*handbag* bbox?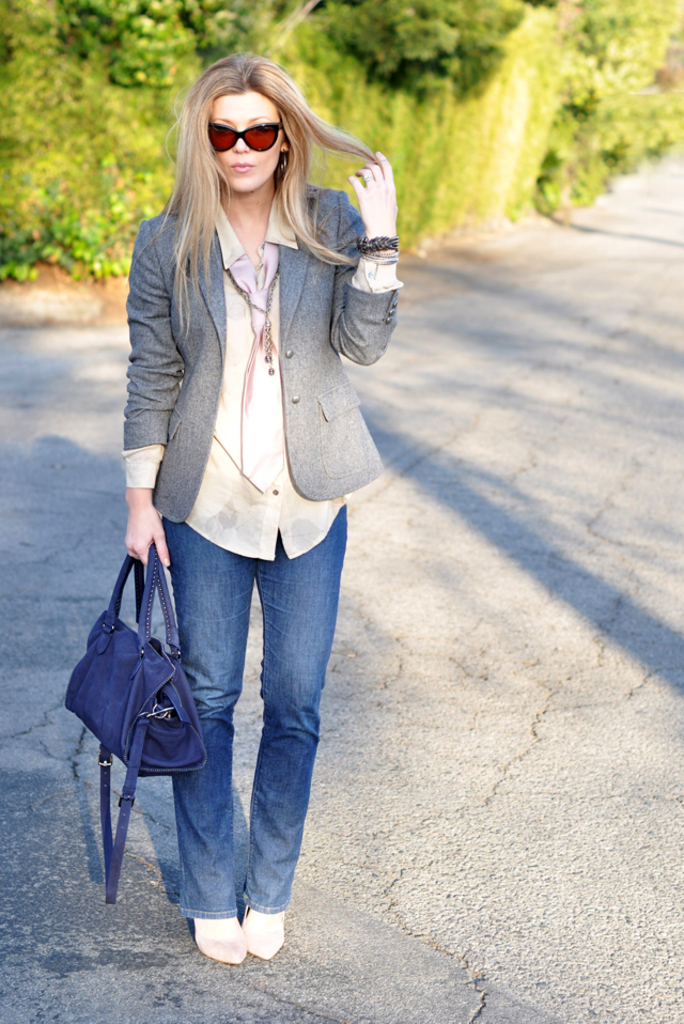
(65,540,206,907)
